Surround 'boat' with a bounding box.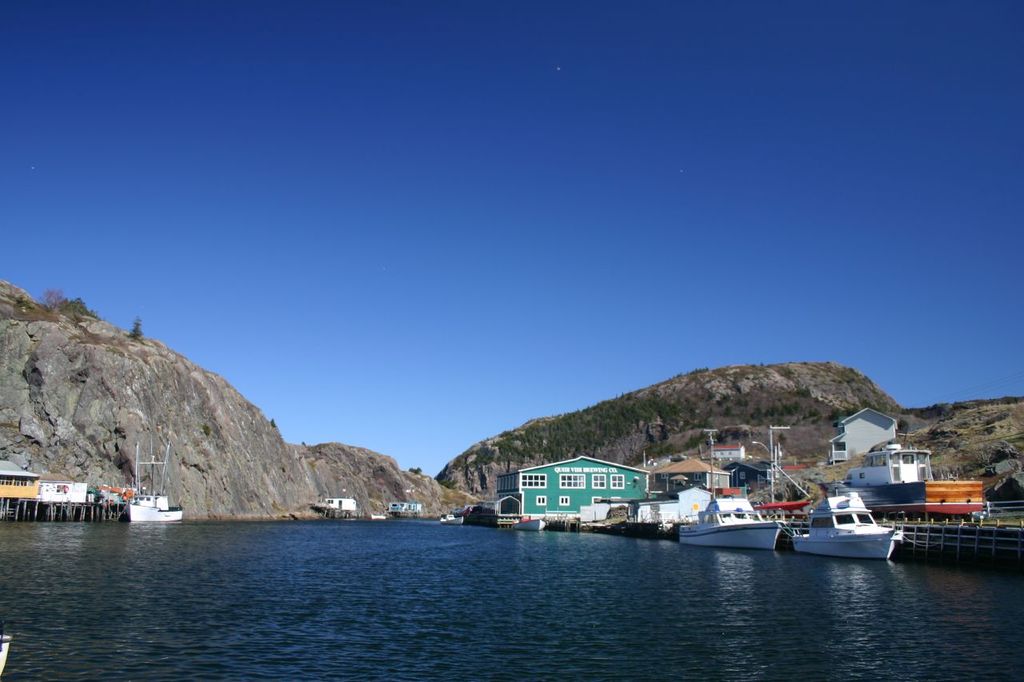
[left=809, top=494, right=914, bottom=560].
